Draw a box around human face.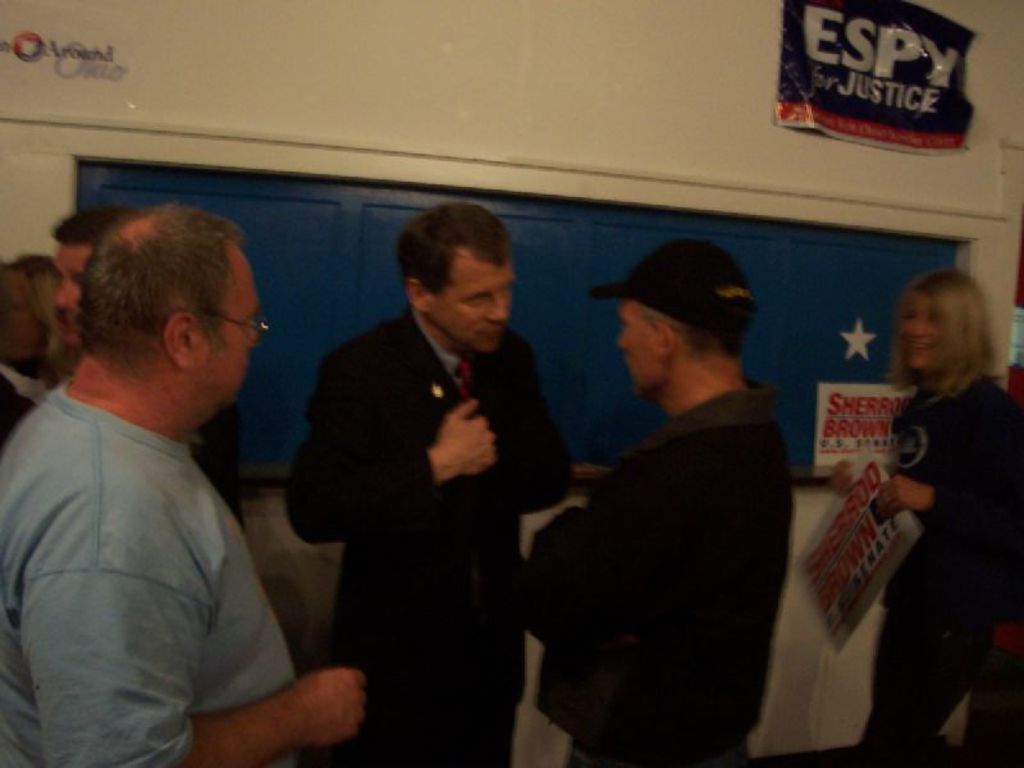
55, 248, 93, 346.
